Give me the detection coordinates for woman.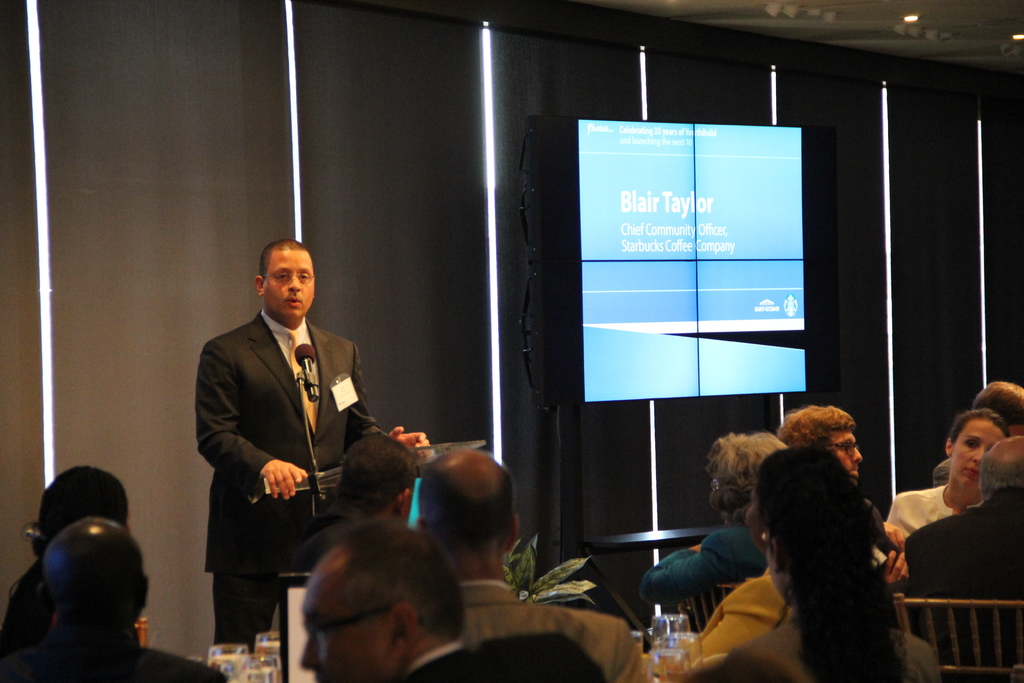
[x1=690, y1=438, x2=858, y2=668].
